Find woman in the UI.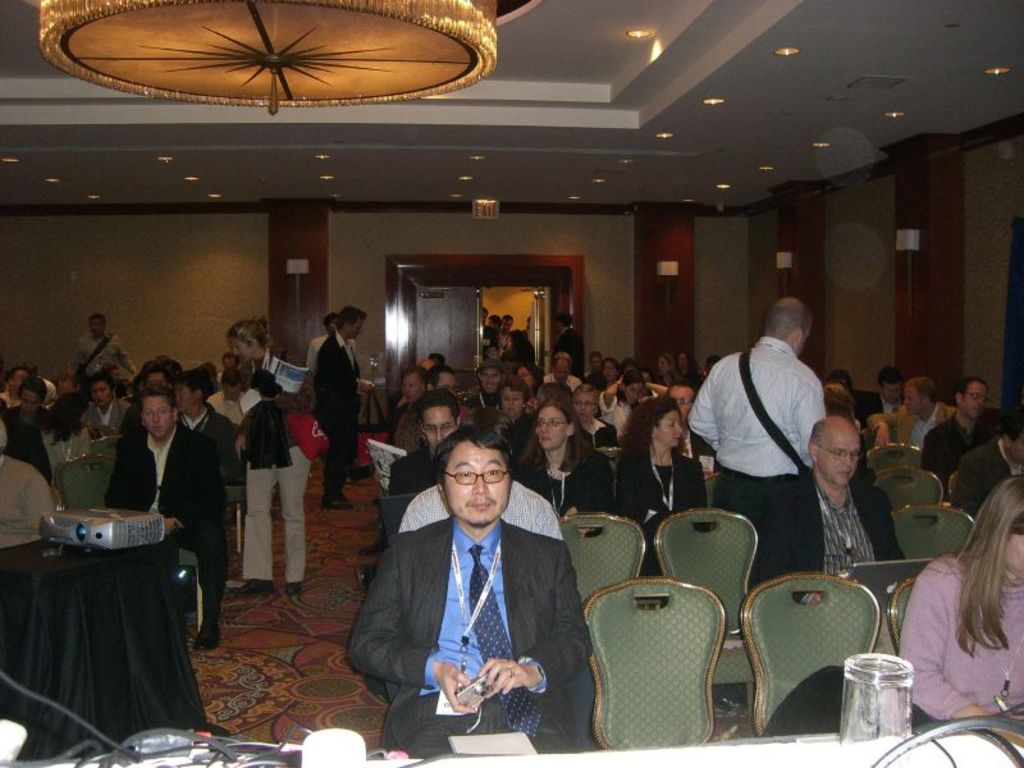
UI element at select_region(570, 381, 622, 448).
